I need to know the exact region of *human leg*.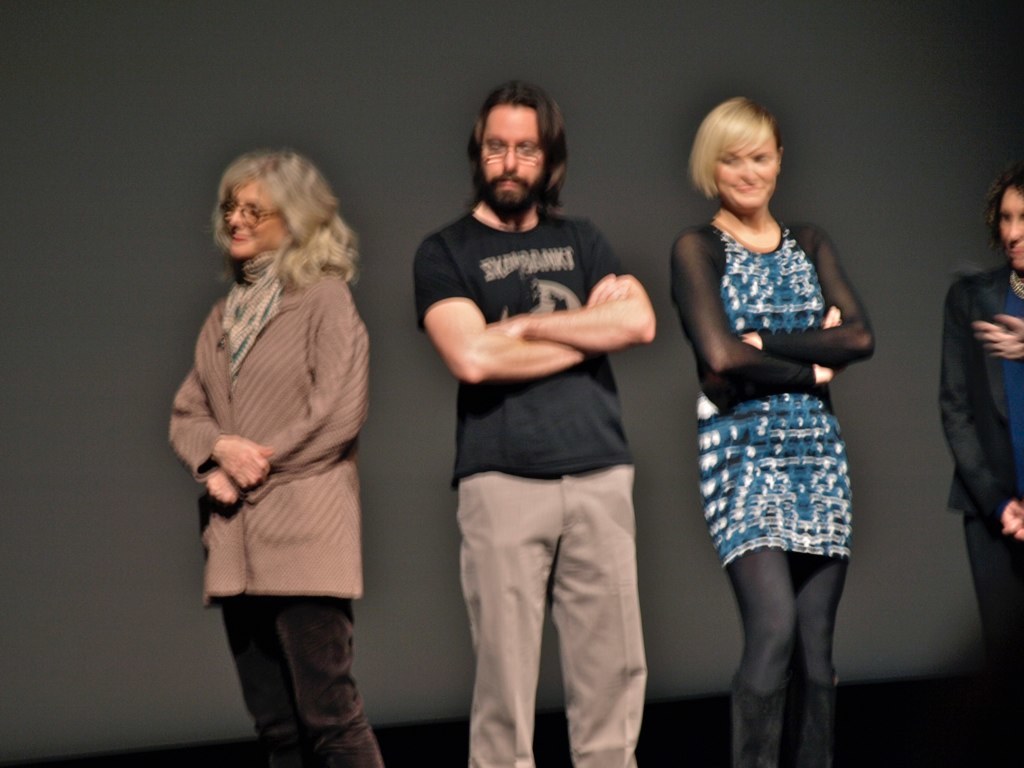
Region: region(552, 431, 653, 767).
